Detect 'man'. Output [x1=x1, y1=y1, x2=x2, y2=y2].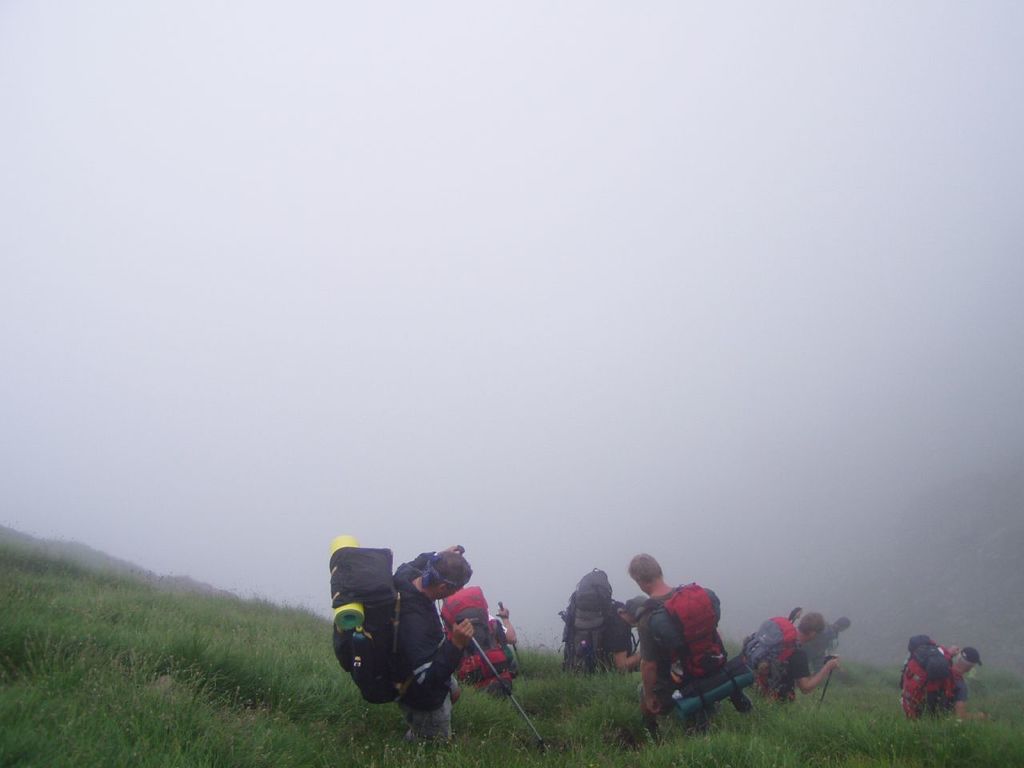
[x1=634, y1=582, x2=744, y2=742].
